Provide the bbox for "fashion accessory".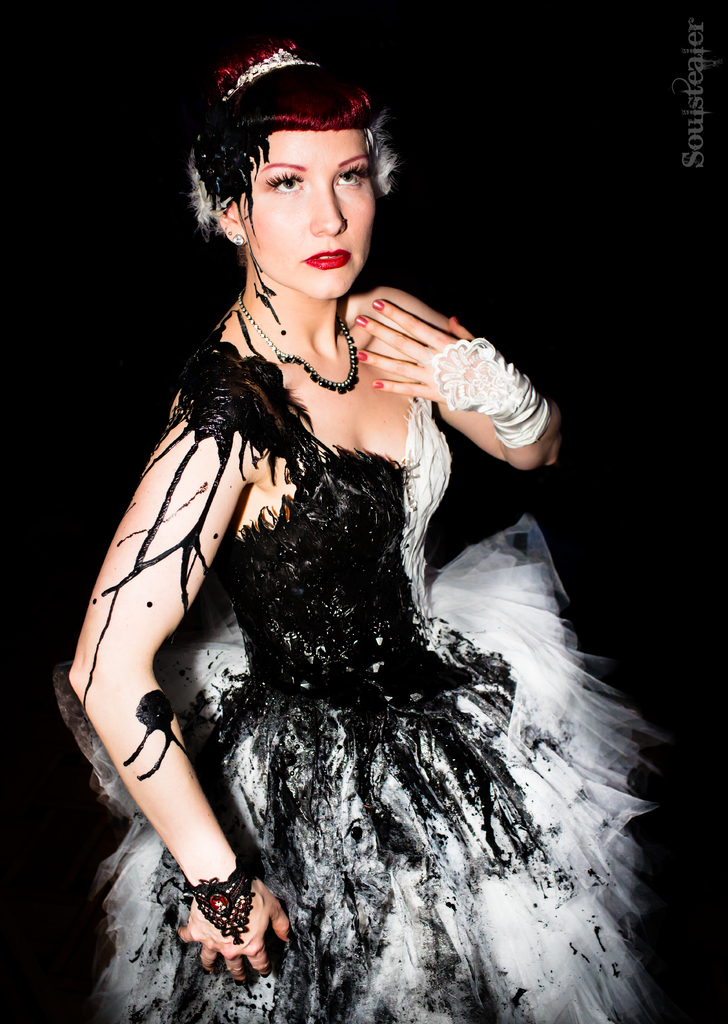
237 284 361 394.
